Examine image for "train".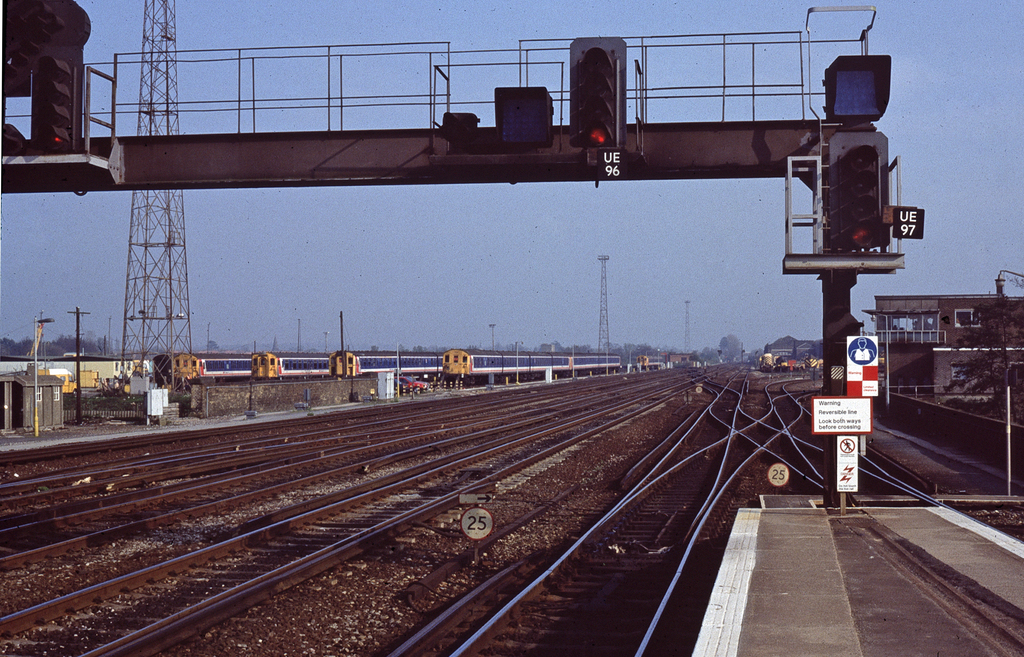
Examination result: (left=442, top=350, right=623, bottom=387).
